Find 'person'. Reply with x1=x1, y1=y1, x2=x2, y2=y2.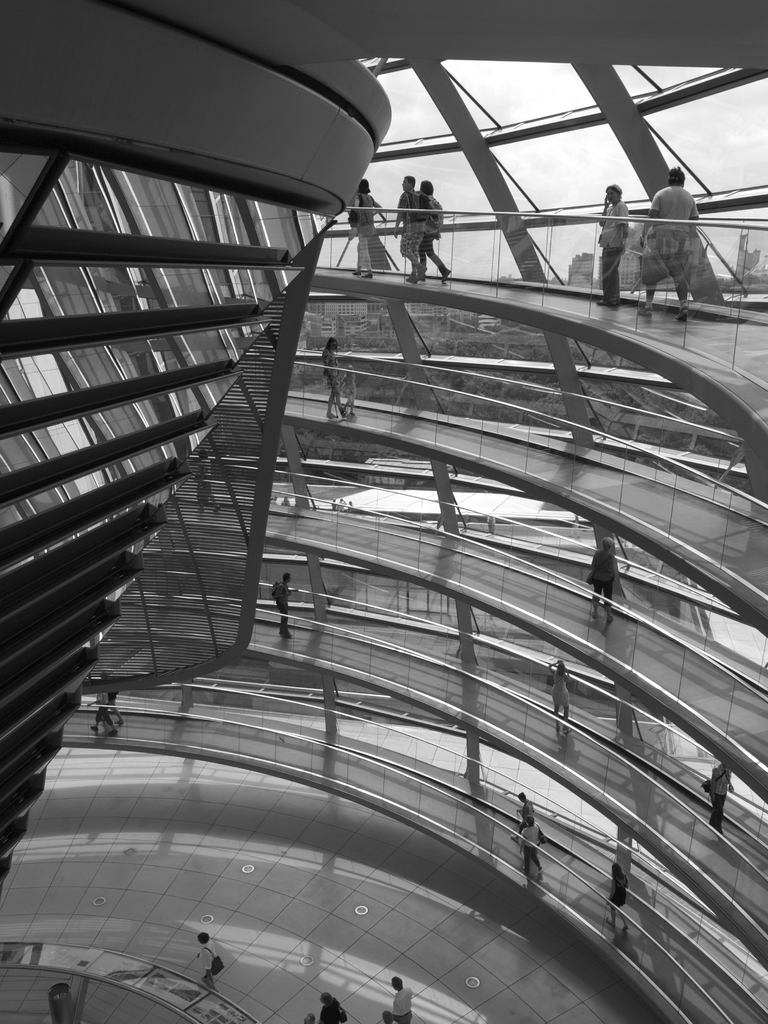
x1=303, y1=1012, x2=319, y2=1023.
